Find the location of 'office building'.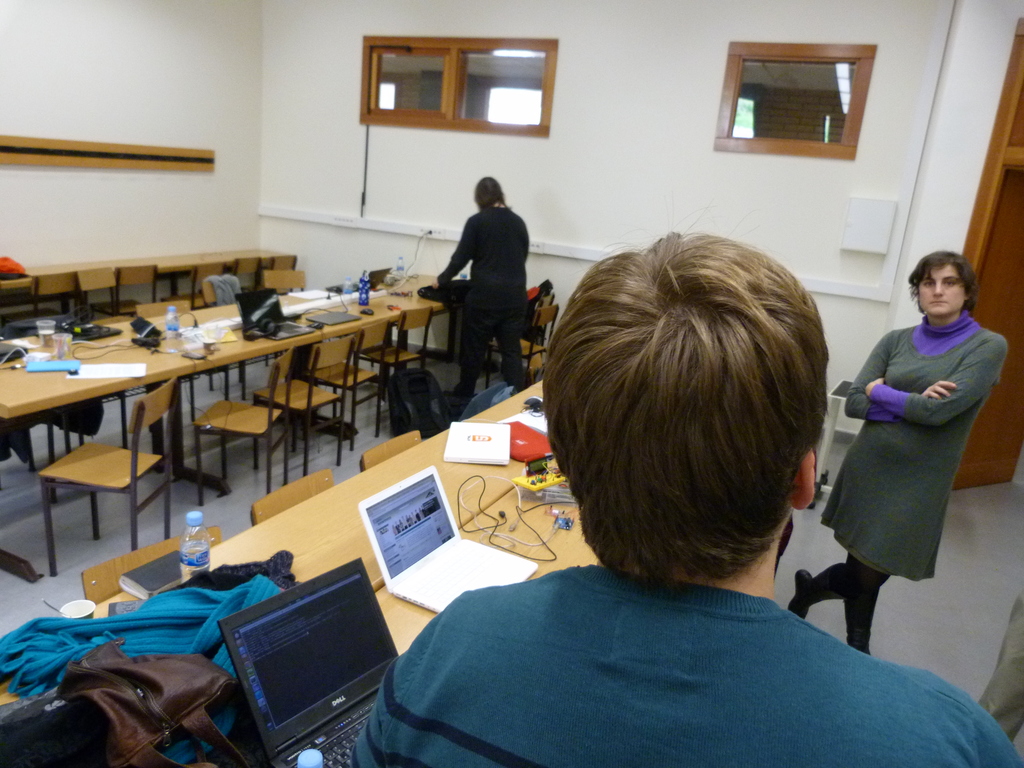
Location: box=[0, 8, 1018, 733].
